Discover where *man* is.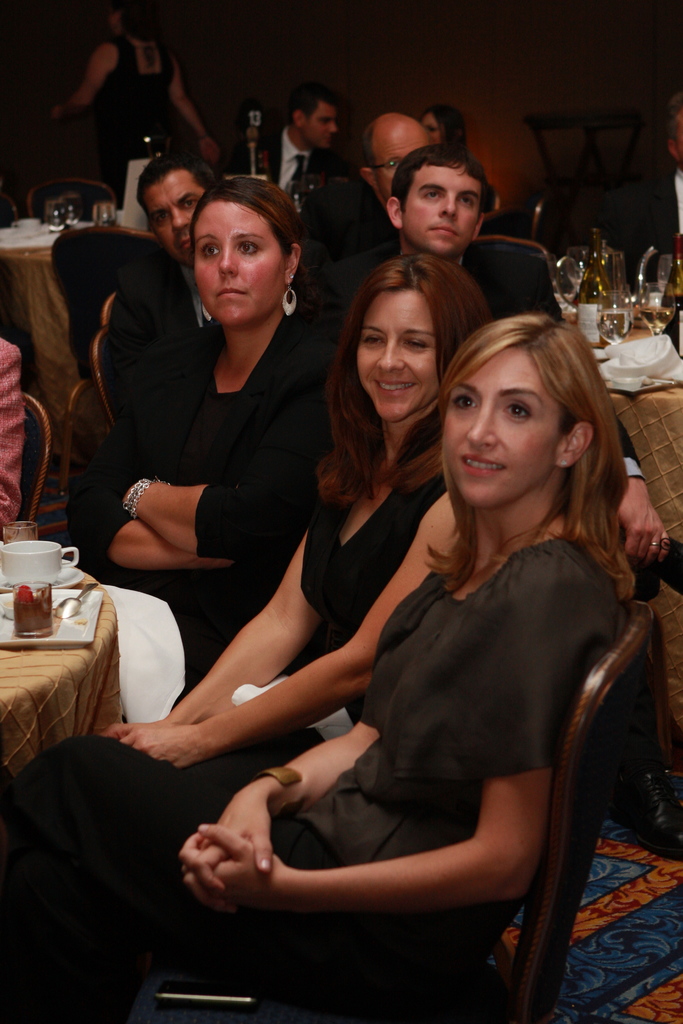
Discovered at 103 152 217 421.
